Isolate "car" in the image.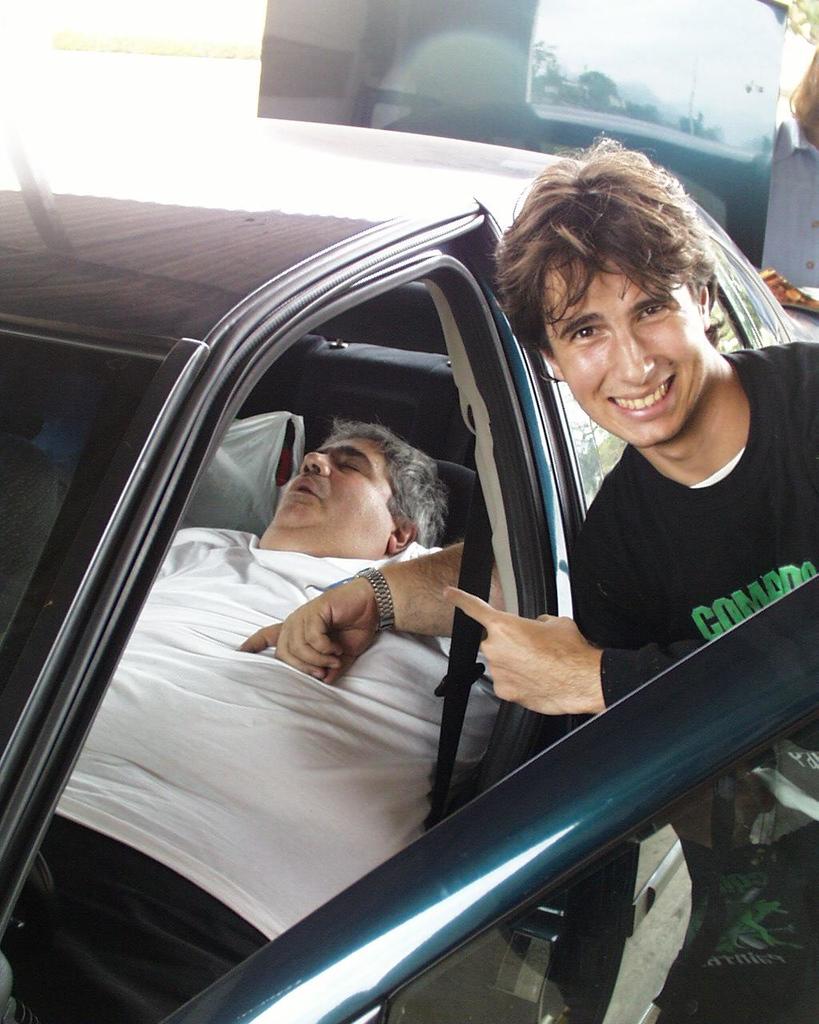
Isolated region: left=0, top=105, right=770, bottom=1023.
